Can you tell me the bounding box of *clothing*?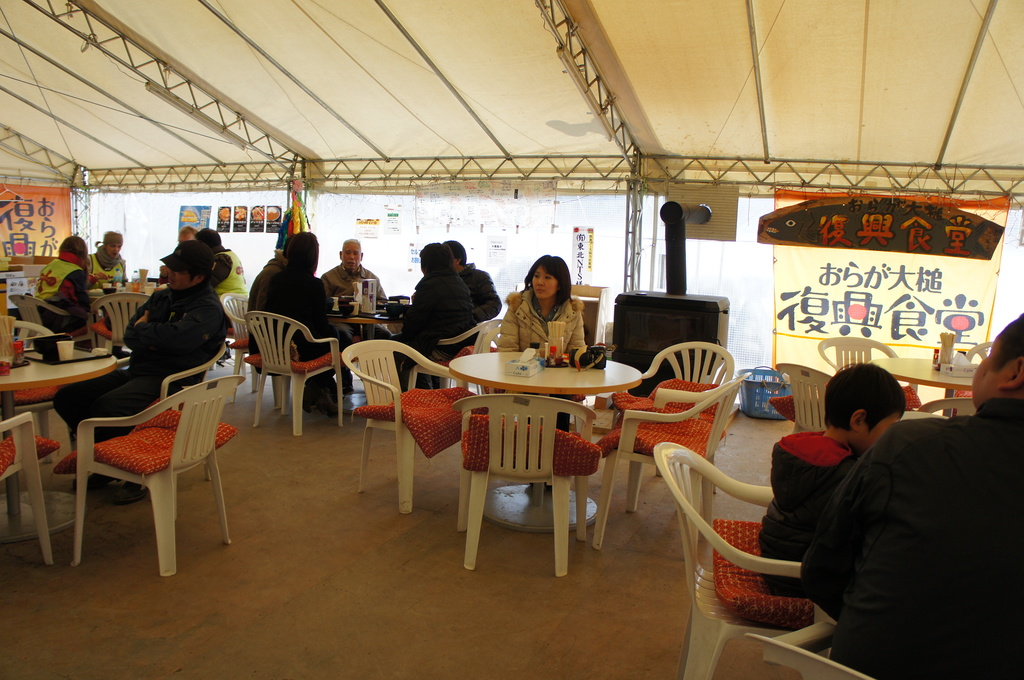
406, 274, 474, 352.
